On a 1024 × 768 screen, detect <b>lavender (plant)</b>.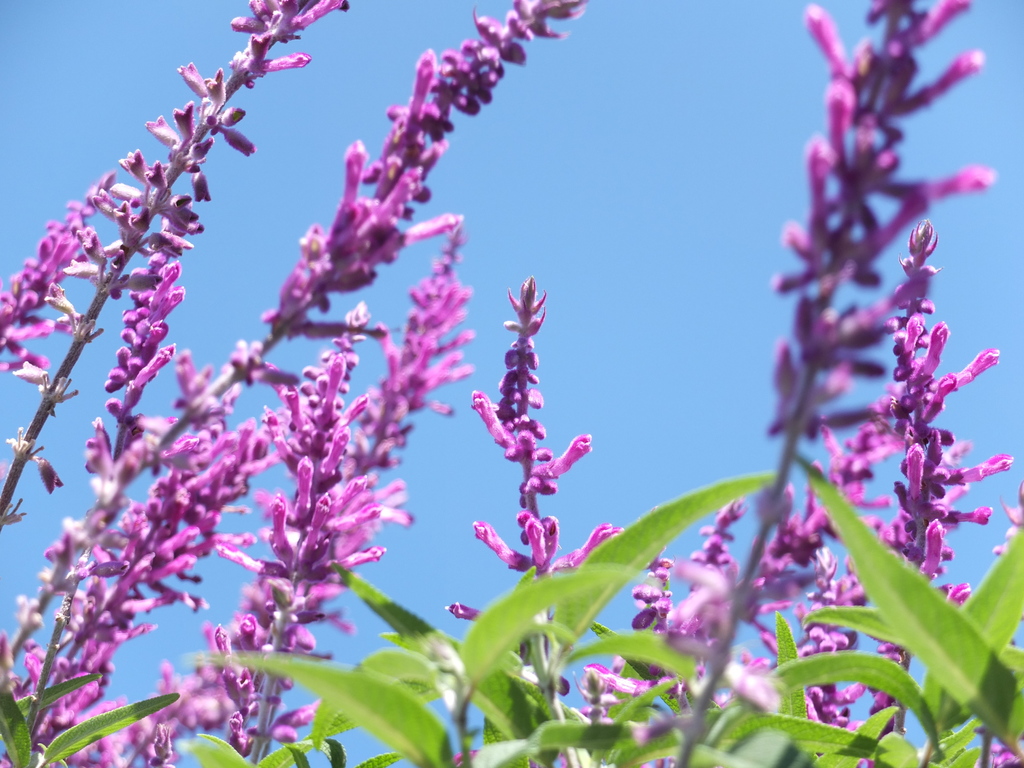
box(468, 272, 628, 767).
